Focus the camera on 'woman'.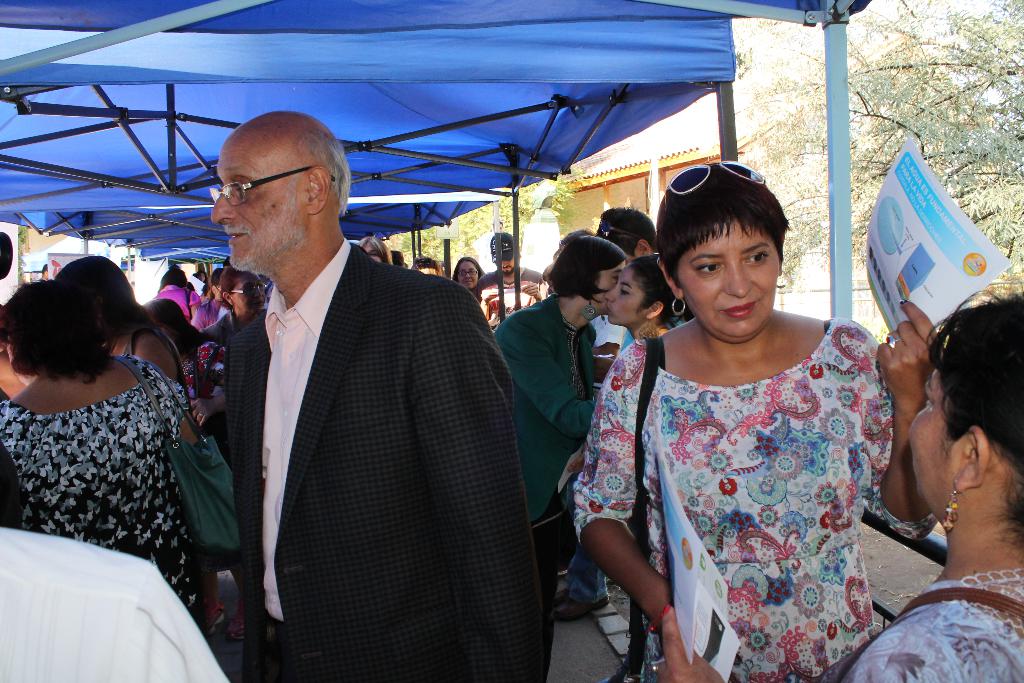
Focus region: x1=0, y1=279, x2=210, y2=641.
